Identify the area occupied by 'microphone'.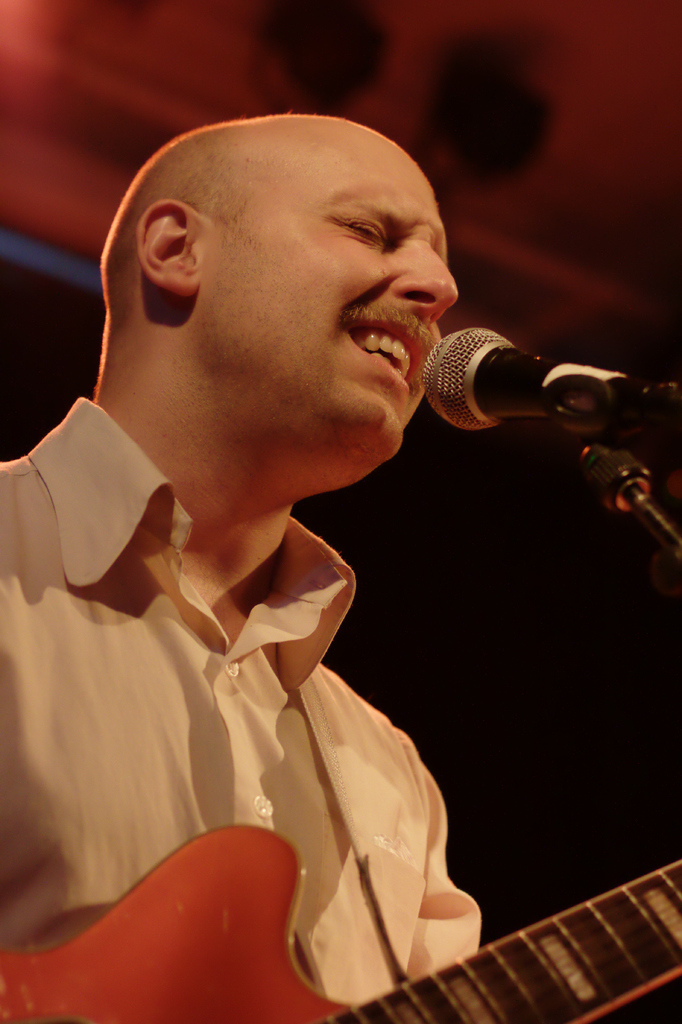
Area: bbox=(406, 306, 637, 430).
